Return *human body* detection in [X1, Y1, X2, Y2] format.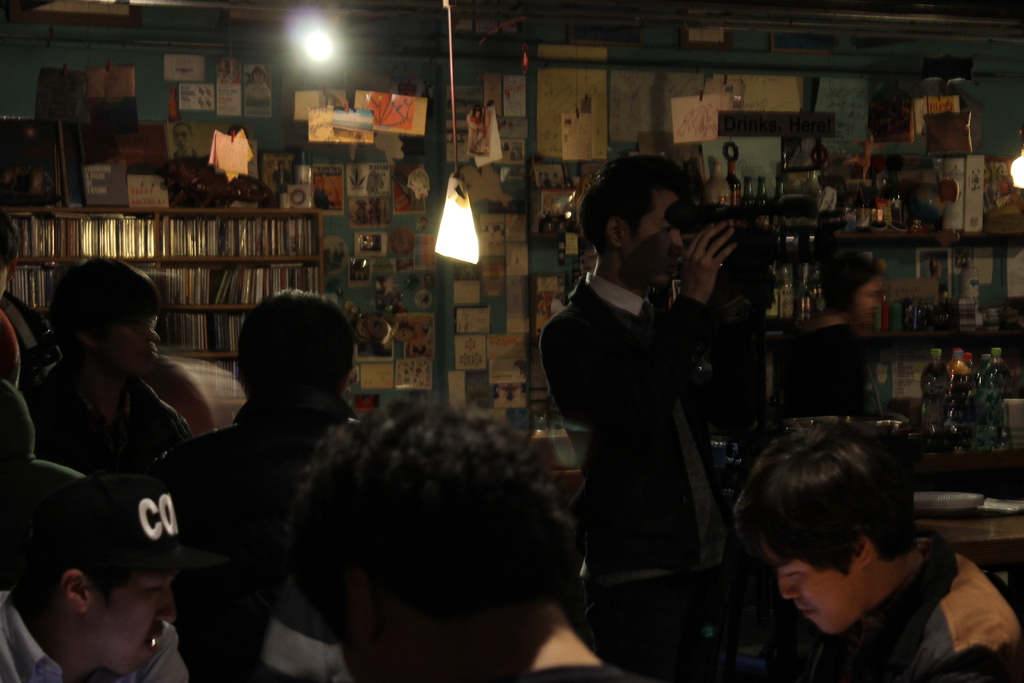
[734, 410, 1020, 682].
